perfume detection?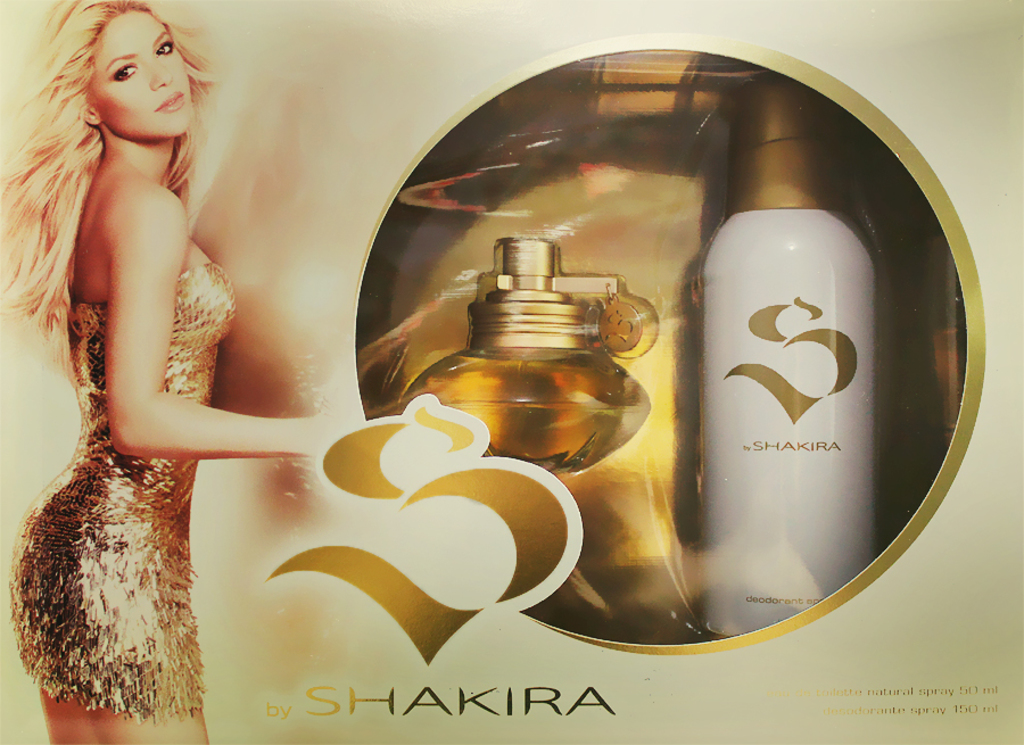
box=[395, 238, 660, 477]
